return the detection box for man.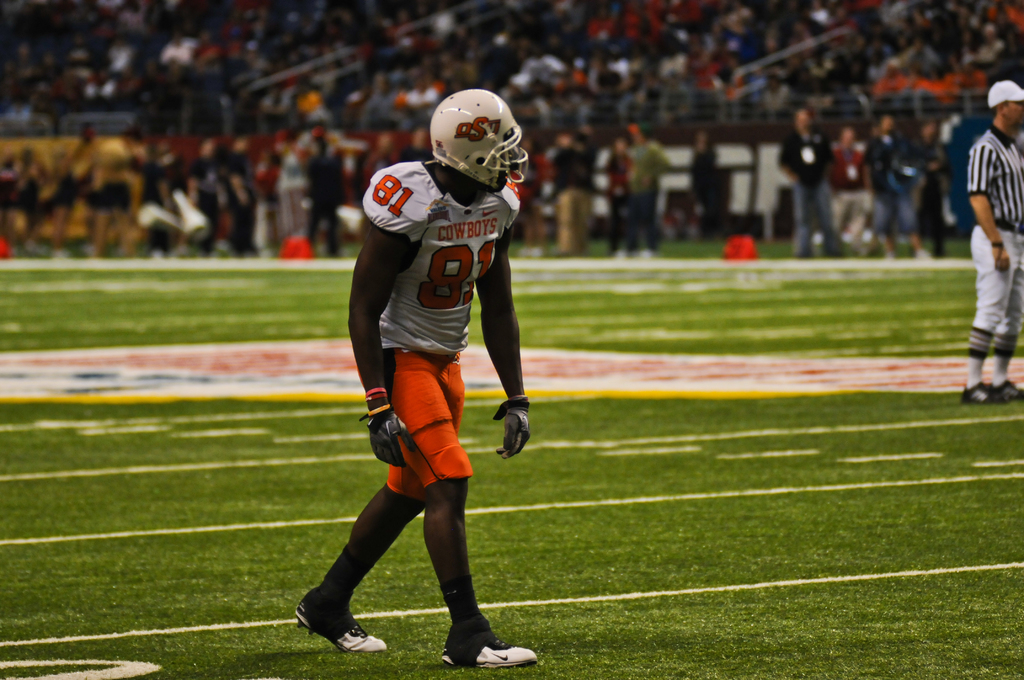
<box>909,125,954,250</box>.
